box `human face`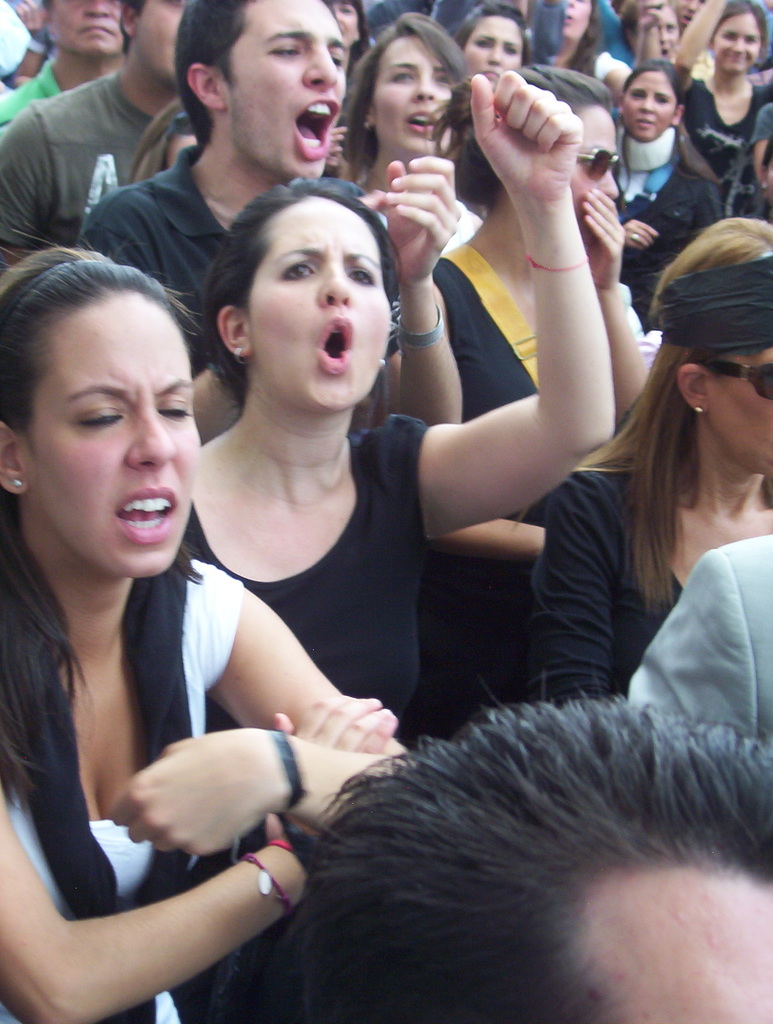
452 18 523 84
